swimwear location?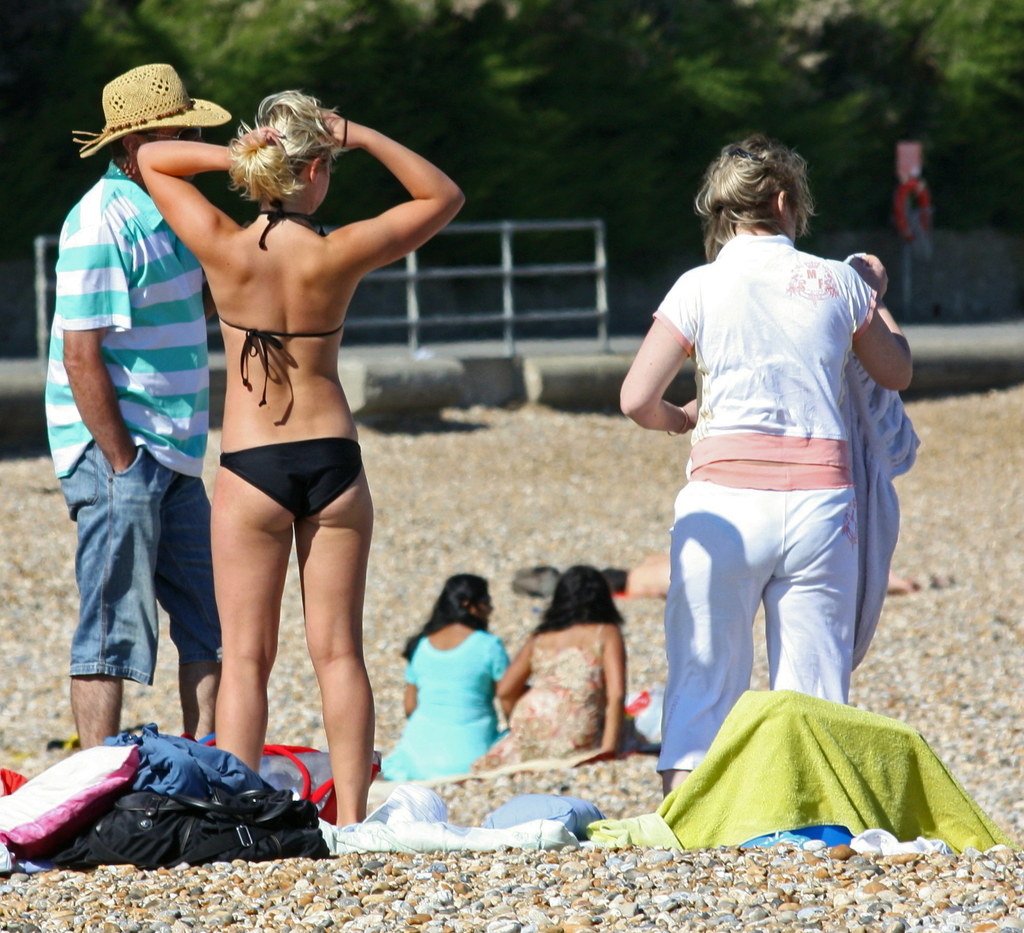
region(210, 195, 353, 428)
